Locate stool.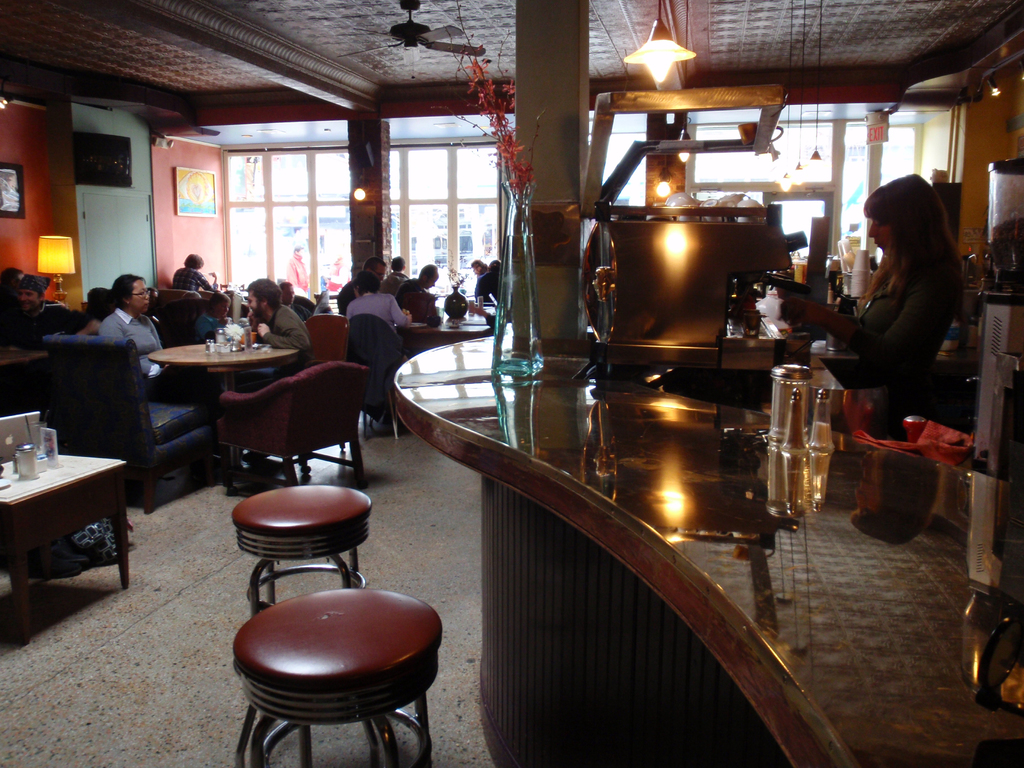
Bounding box: pyautogui.locateOnScreen(223, 586, 442, 767).
